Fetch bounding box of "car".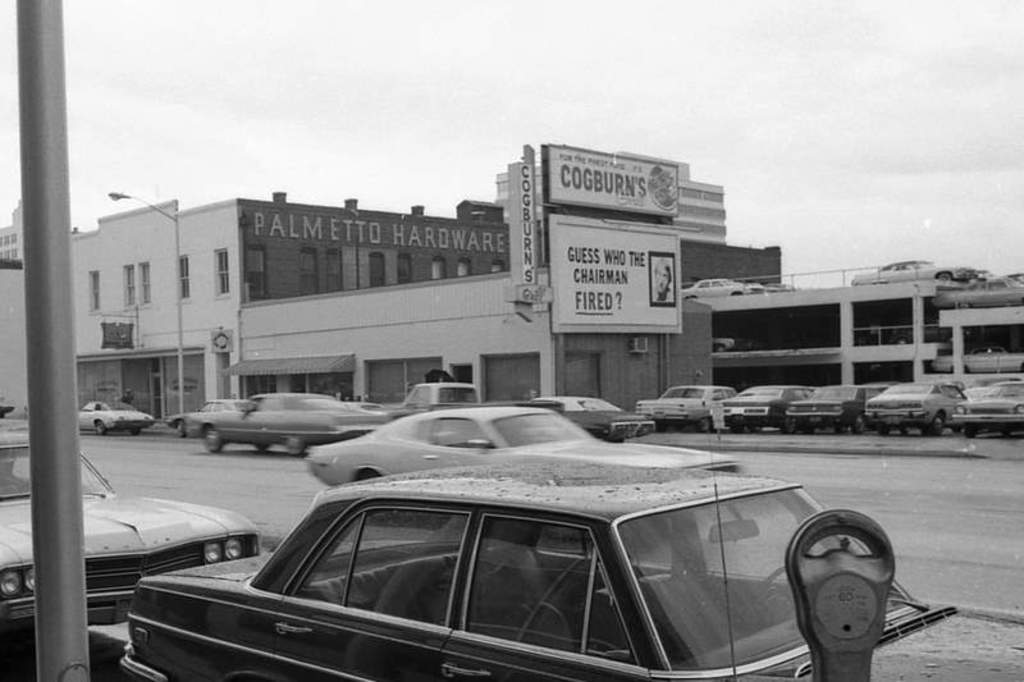
Bbox: rect(933, 274, 1023, 311).
